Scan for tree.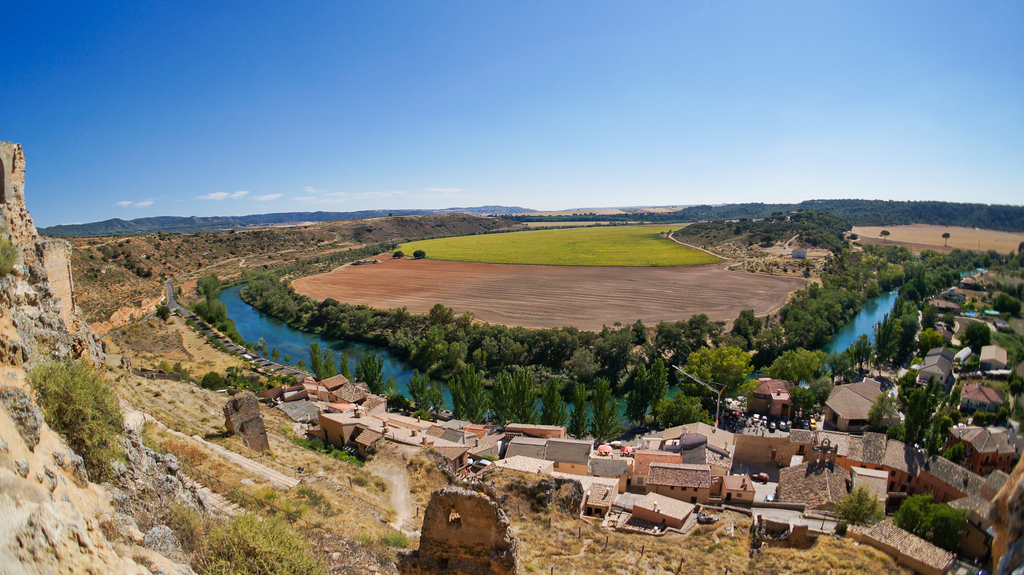
Scan result: BBox(833, 482, 888, 530).
